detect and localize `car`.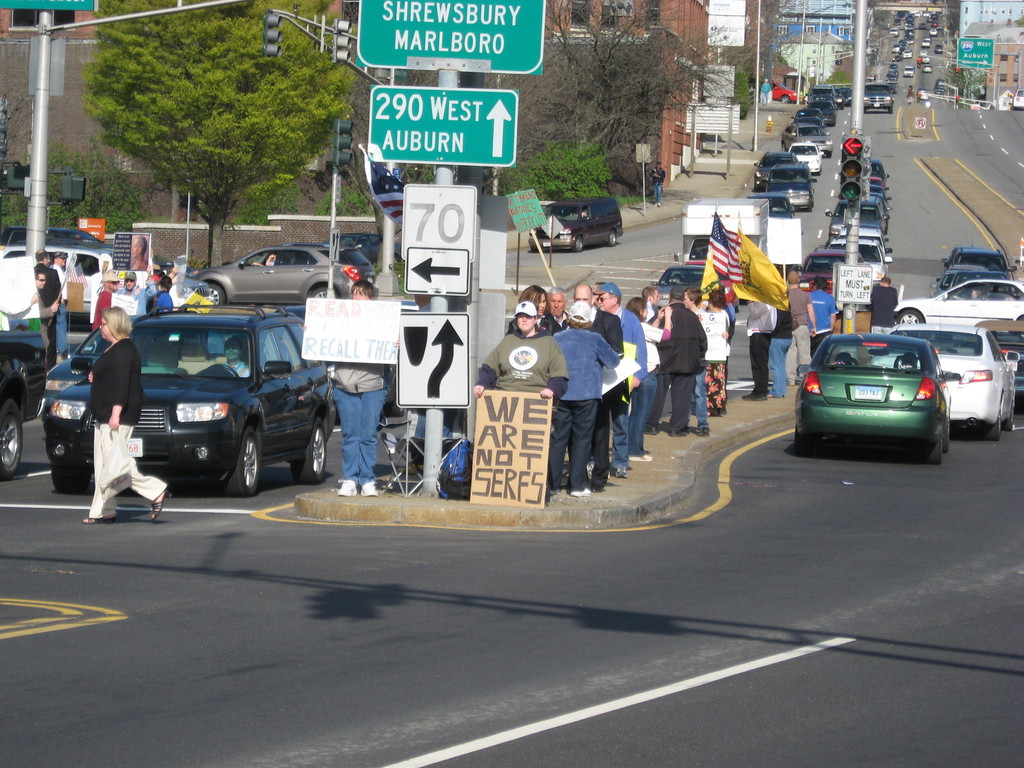
Localized at (x1=0, y1=247, x2=149, y2=296).
